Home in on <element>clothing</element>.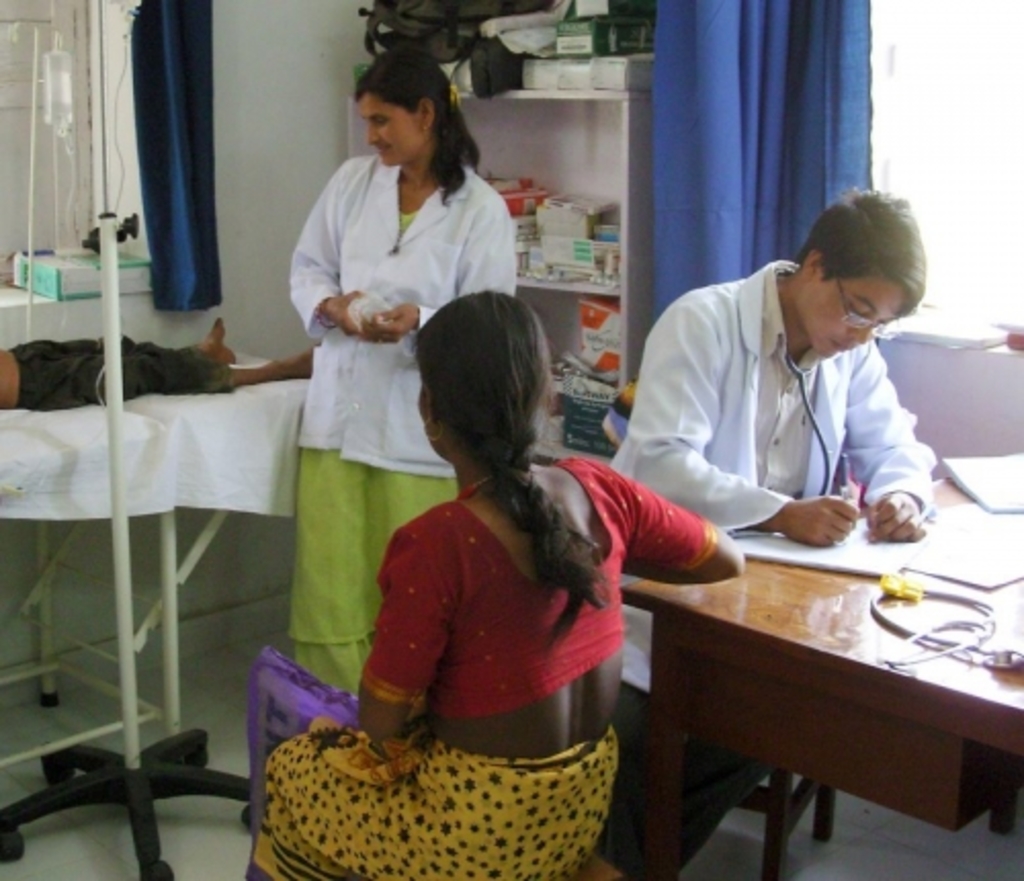
Homed in at 608:260:942:879.
